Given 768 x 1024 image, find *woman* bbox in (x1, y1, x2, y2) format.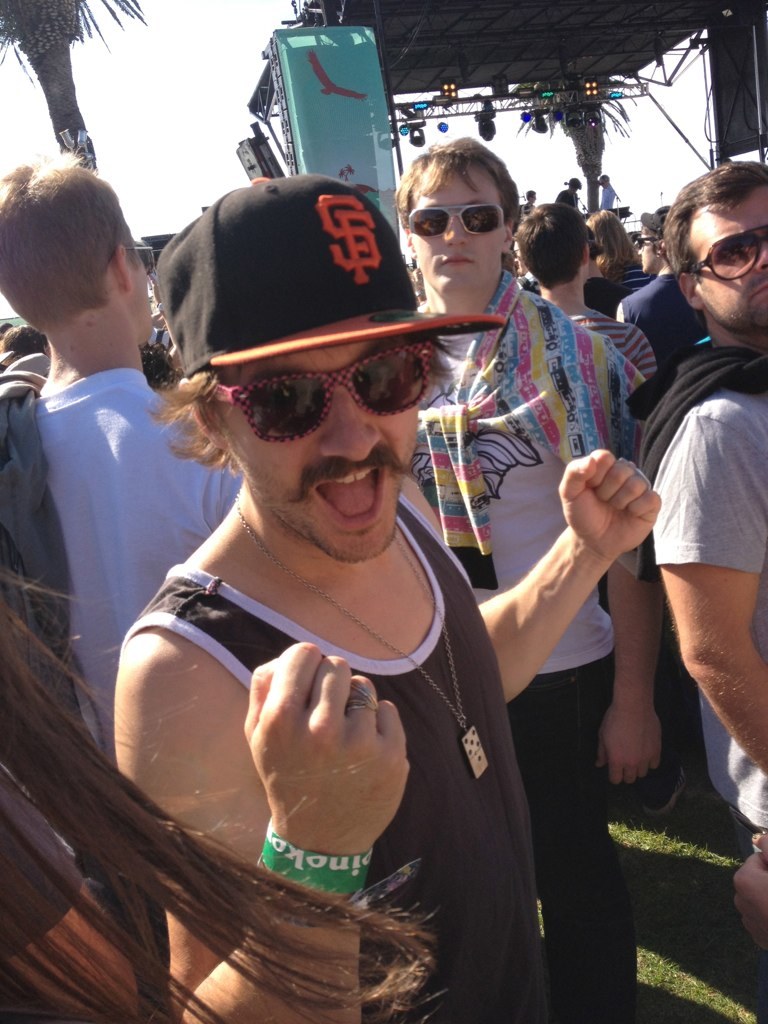
(0, 517, 448, 1022).
